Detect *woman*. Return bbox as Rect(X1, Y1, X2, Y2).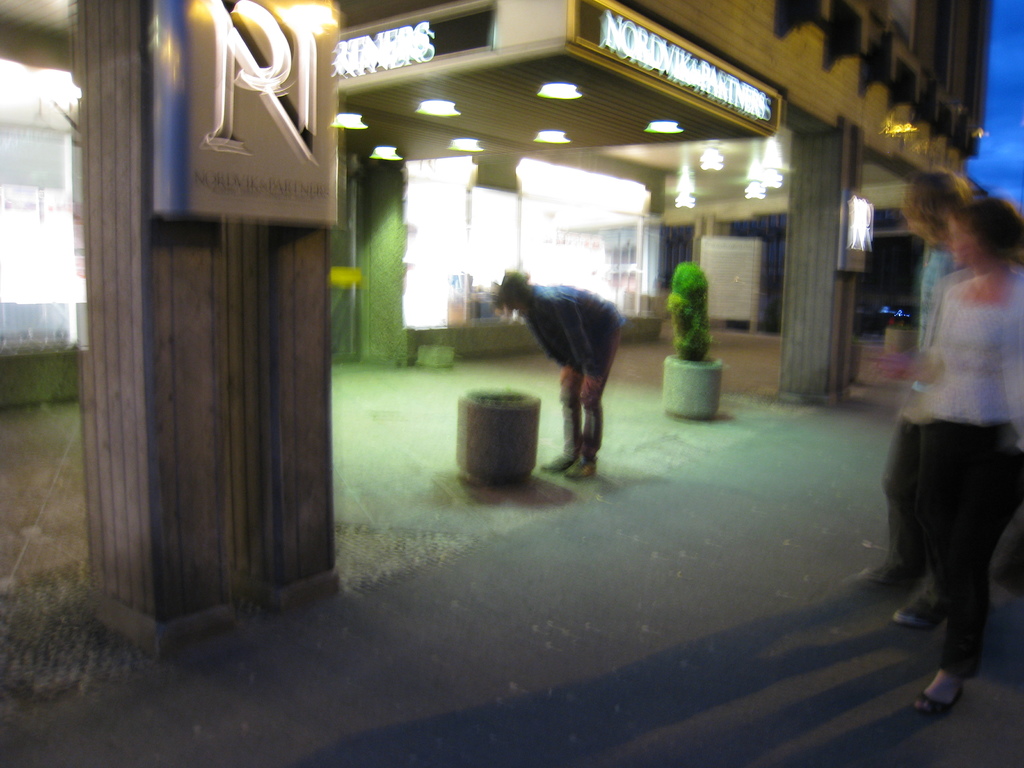
Rect(883, 196, 1023, 714).
